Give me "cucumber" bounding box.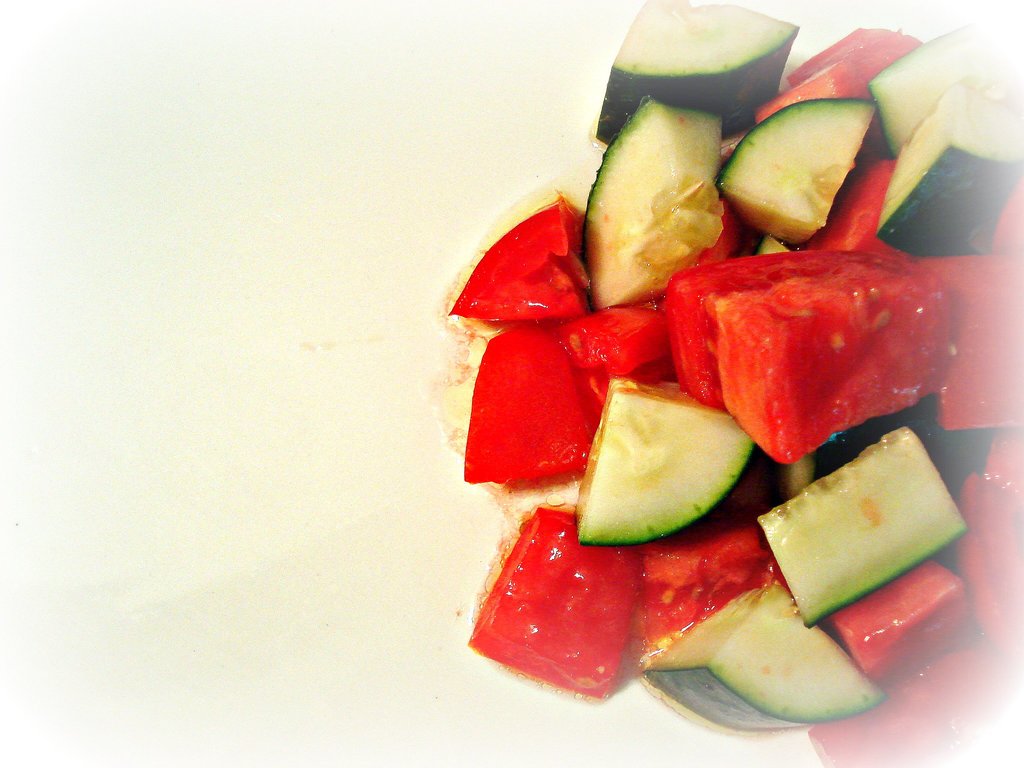
rect(758, 428, 972, 625).
